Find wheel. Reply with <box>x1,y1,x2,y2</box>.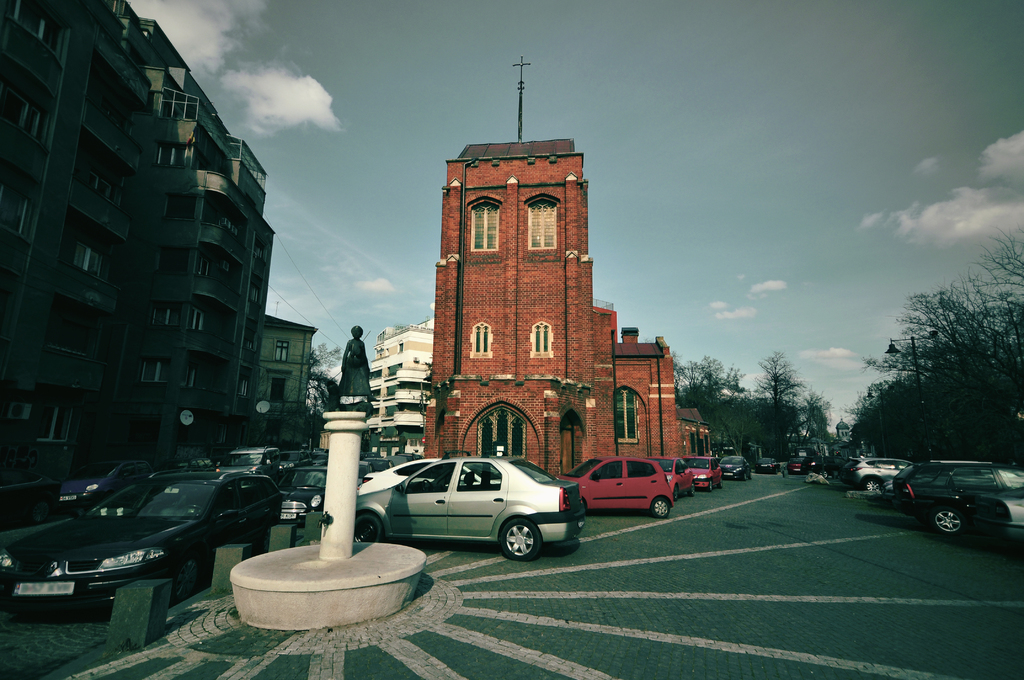
<box>652,498,670,519</box>.
